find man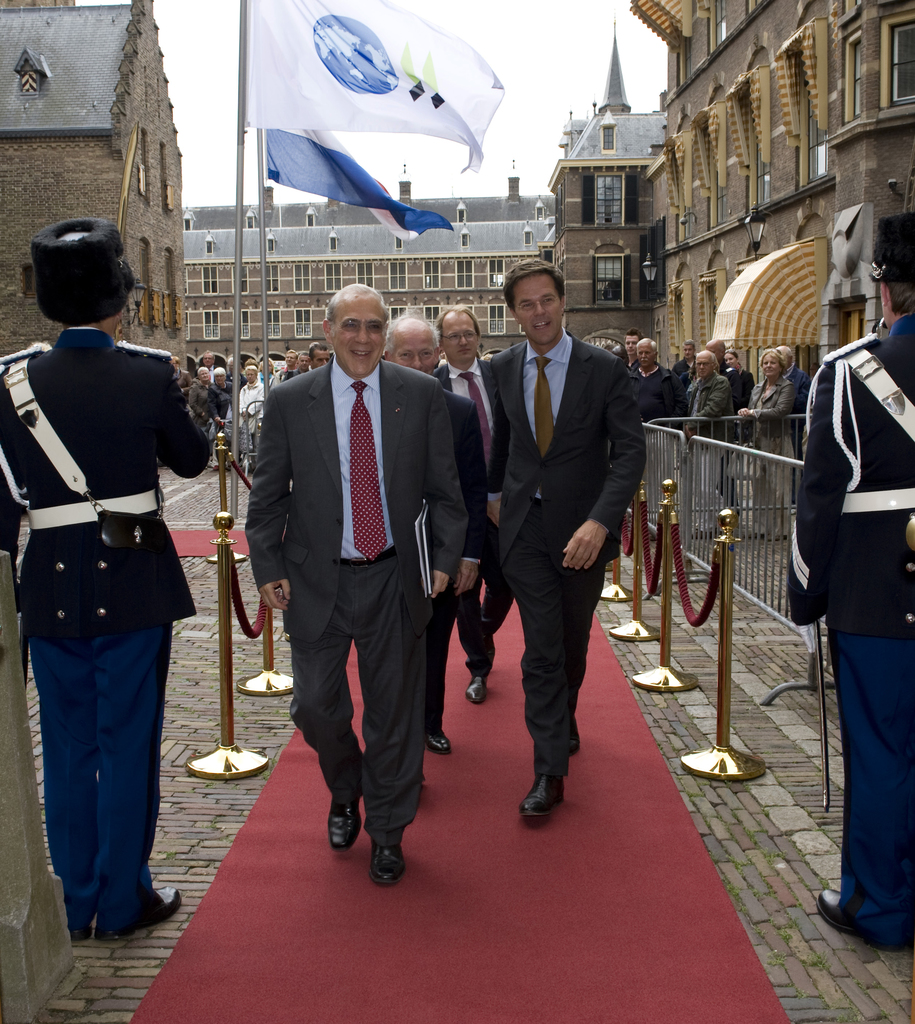
left=683, top=349, right=736, bottom=538
